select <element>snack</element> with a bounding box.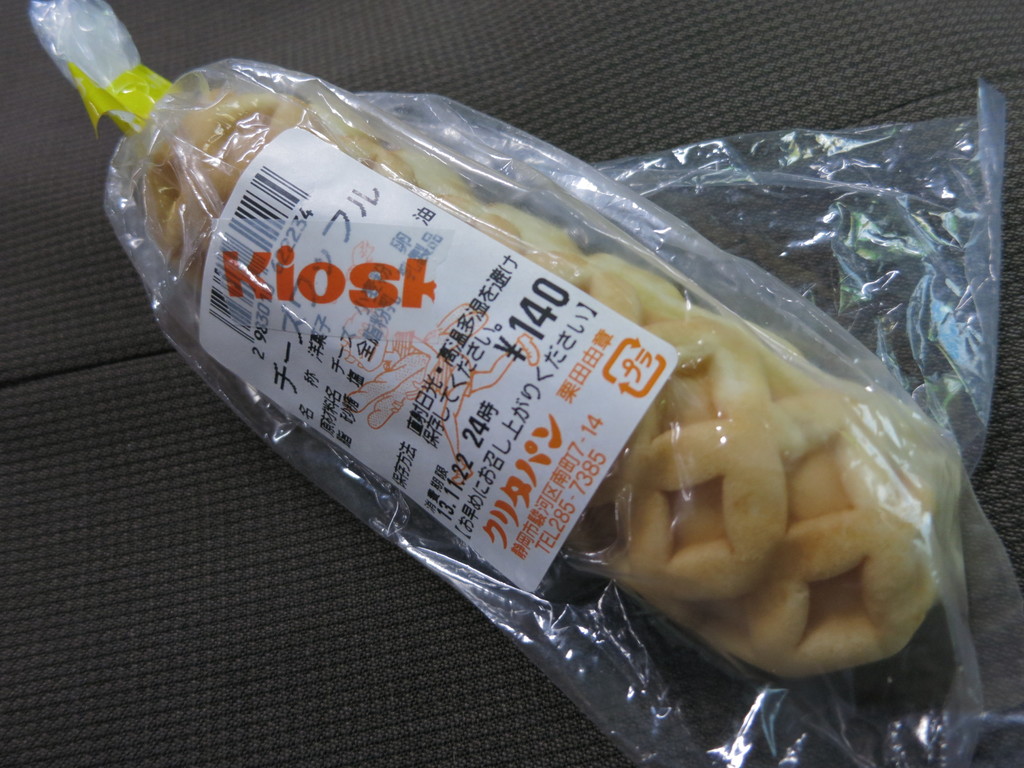
crop(137, 92, 973, 682).
